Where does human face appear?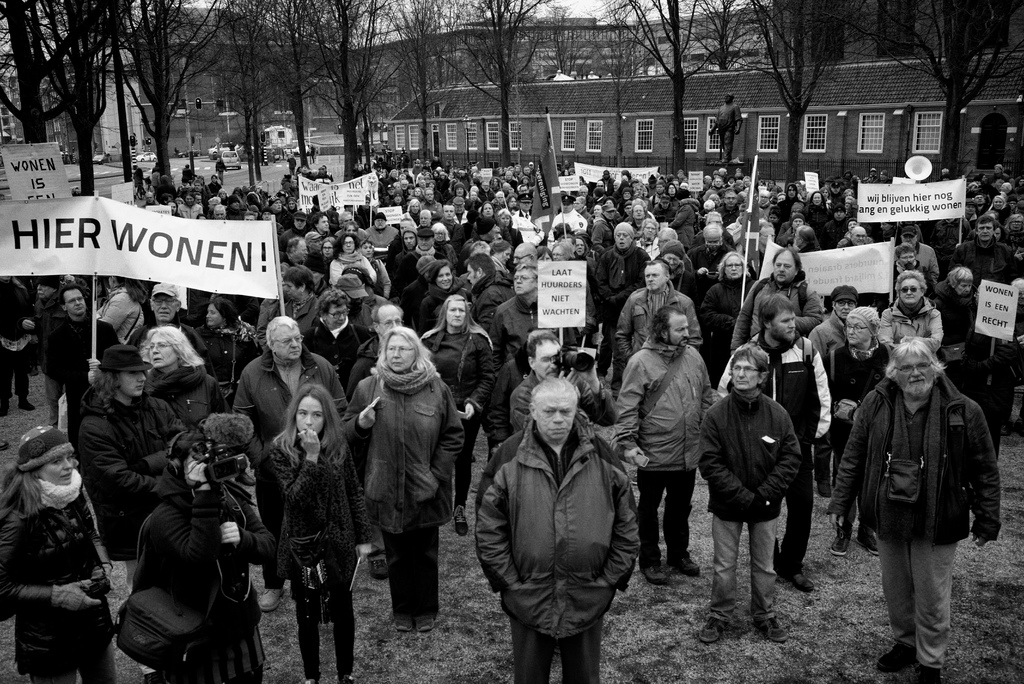
Appears at [477, 174, 481, 179].
